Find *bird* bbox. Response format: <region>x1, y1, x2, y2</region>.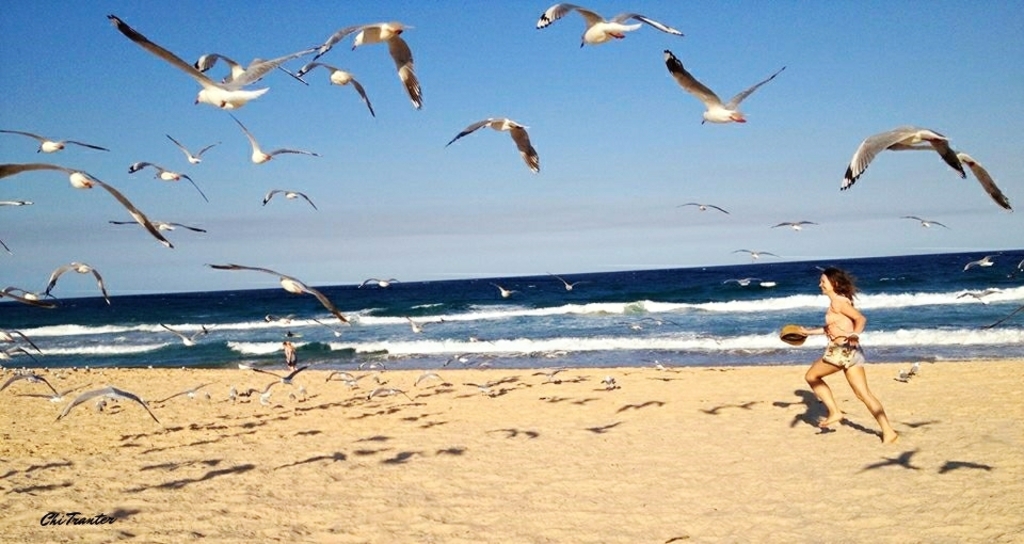
<region>670, 206, 729, 217</region>.
